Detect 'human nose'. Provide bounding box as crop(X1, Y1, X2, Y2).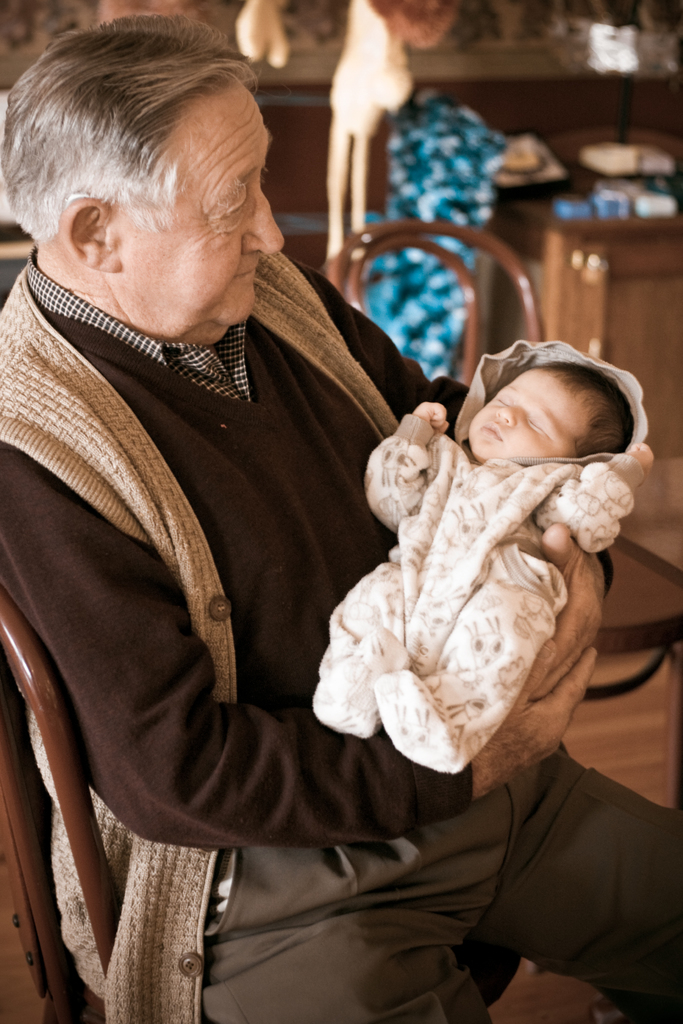
crop(242, 184, 285, 256).
